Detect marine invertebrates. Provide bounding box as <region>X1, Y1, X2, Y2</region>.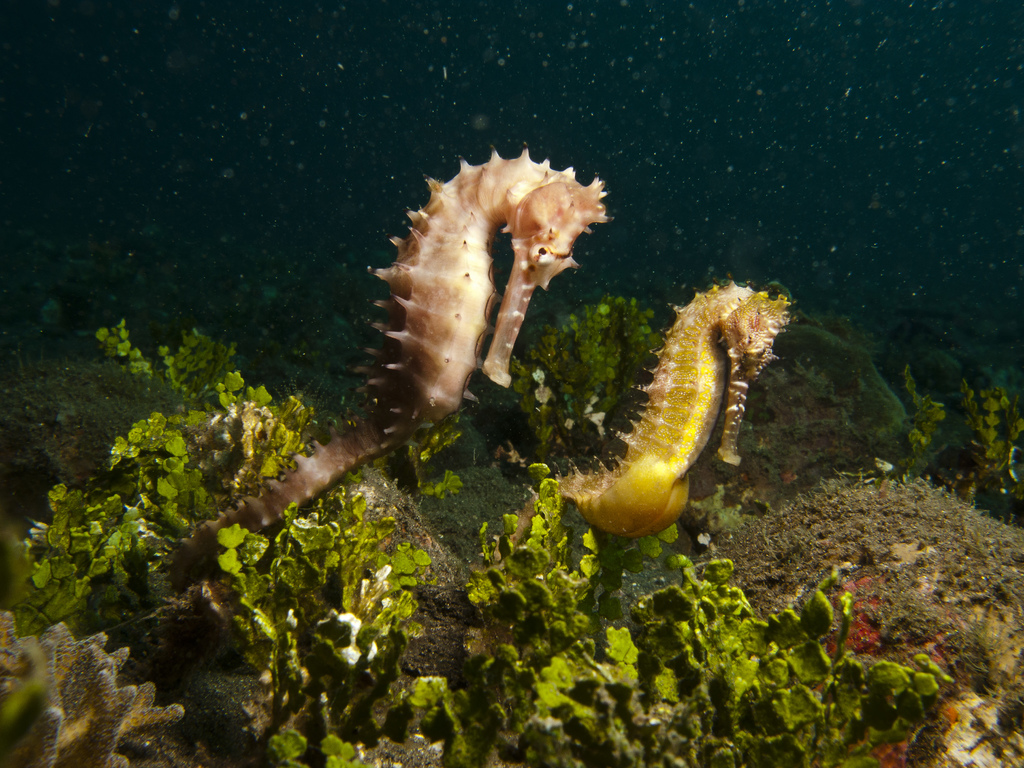
<region>0, 605, 193, 767</region>.
